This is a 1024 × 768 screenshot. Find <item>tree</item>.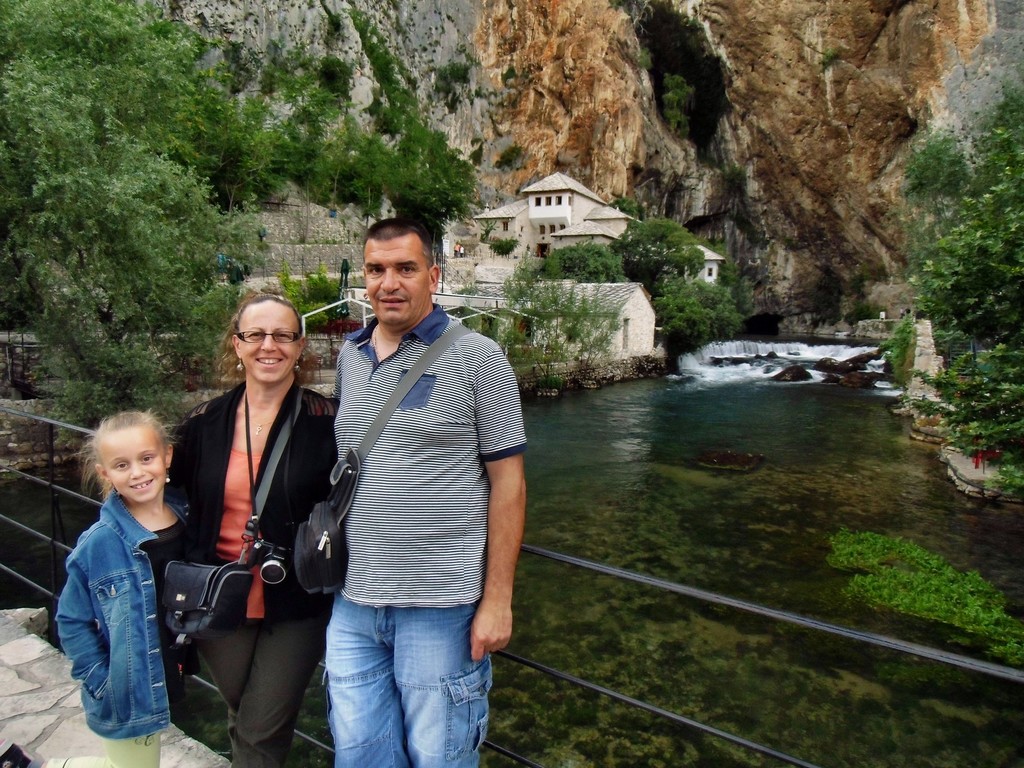
Bounding box: (649, 273, 748, 345).
